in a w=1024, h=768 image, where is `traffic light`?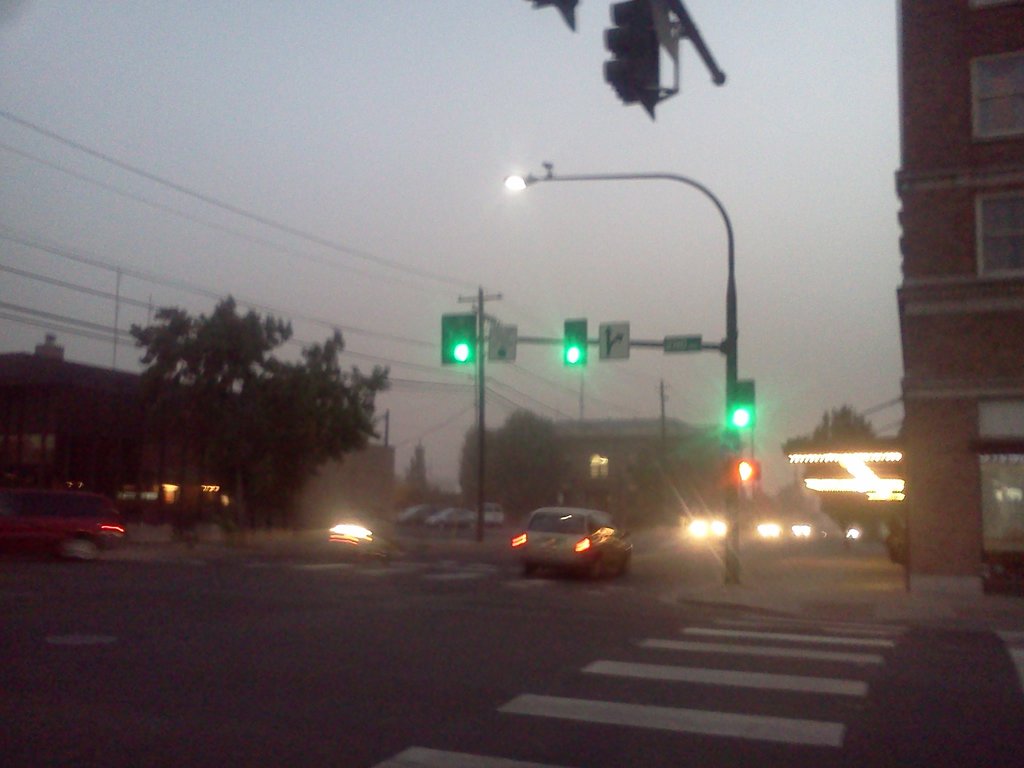
(735, 376, 758, 428).
